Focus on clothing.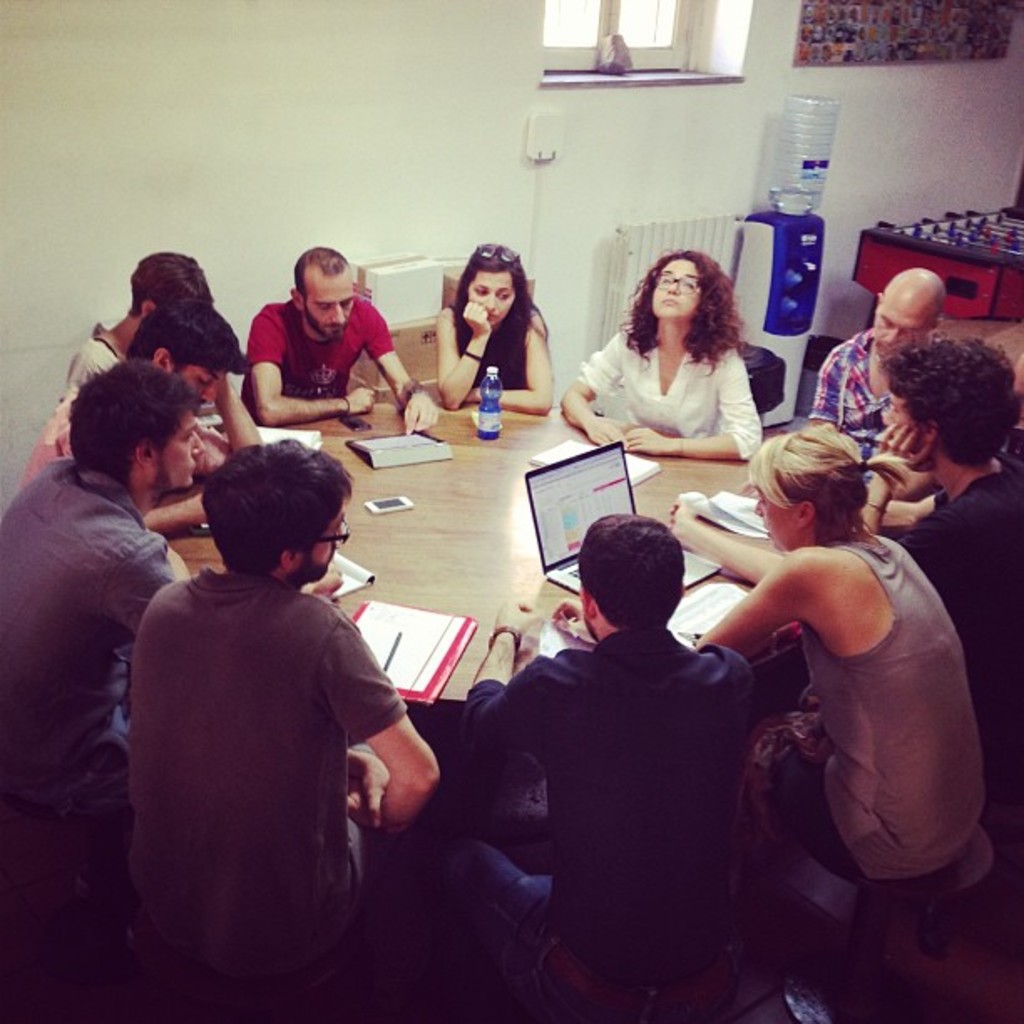
Focused at (x1=248, y1=303, x2=397, y2=428).
